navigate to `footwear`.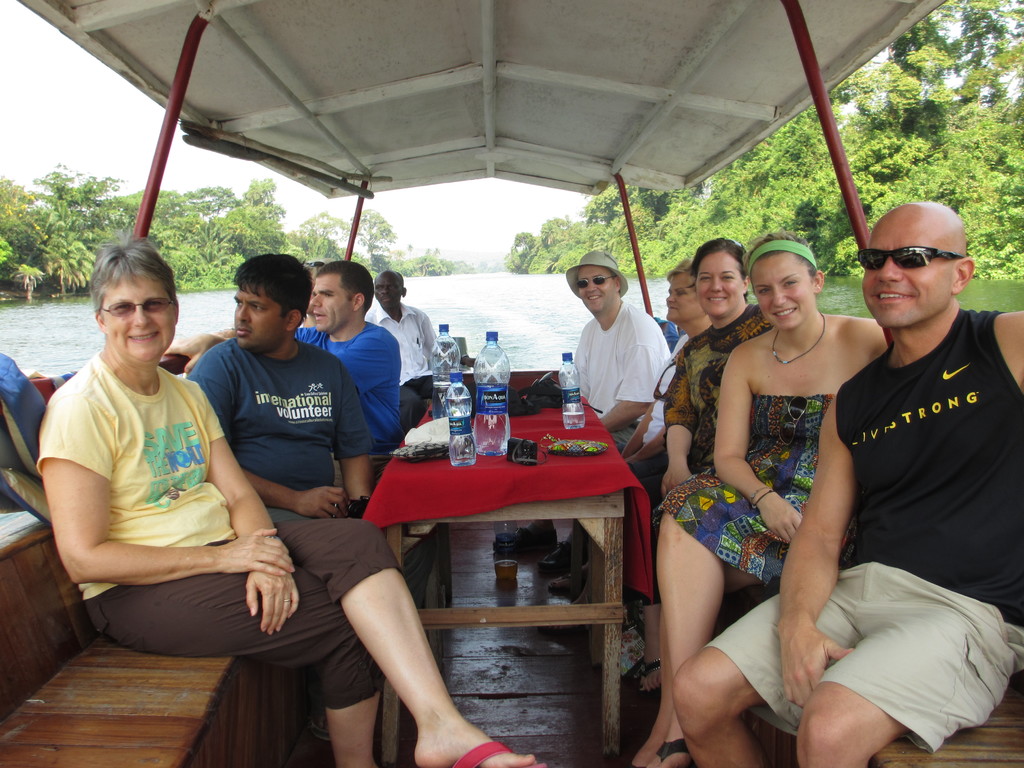
Navigation target: {"left": 496, "top": 525, "right": 559, "bottom": 556}.
